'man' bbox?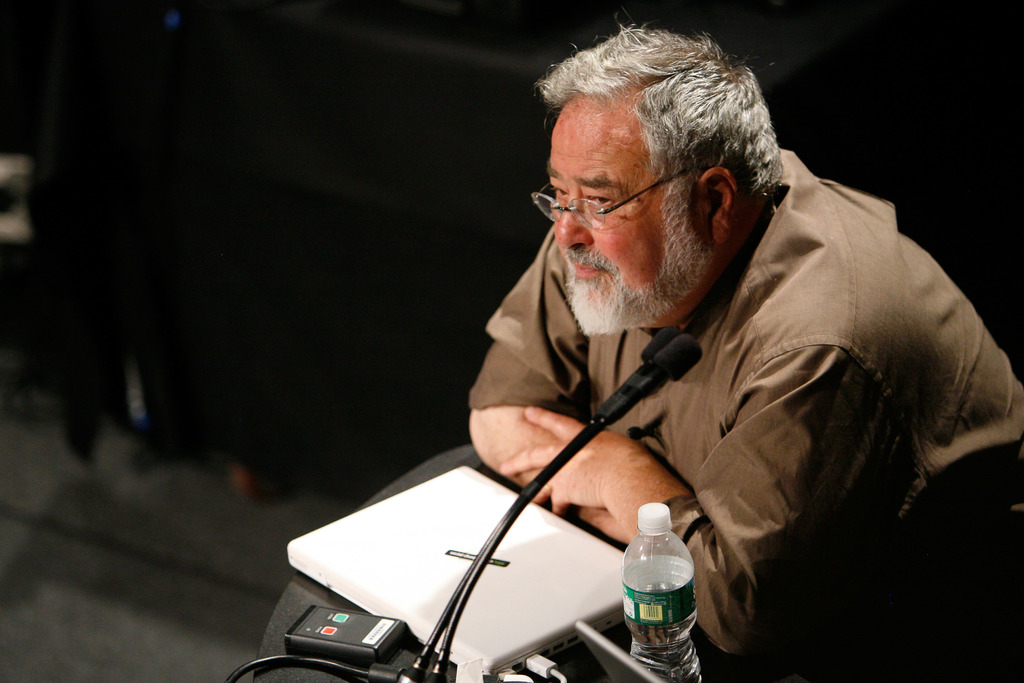
(x1=458, y1=12, x2=1023, y2=682)
